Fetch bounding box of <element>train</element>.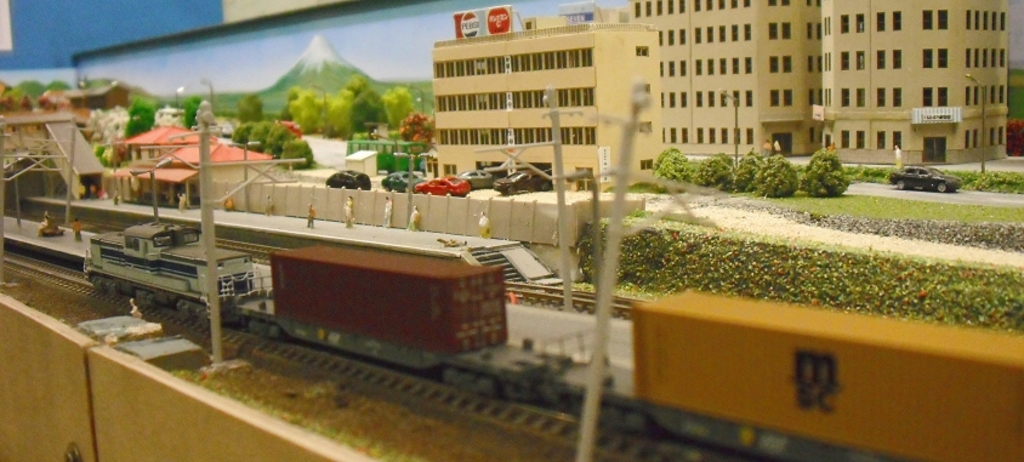
Bbox: {"x1": 83, "y1": 215, "x2": 1023, "y2": 461}.
